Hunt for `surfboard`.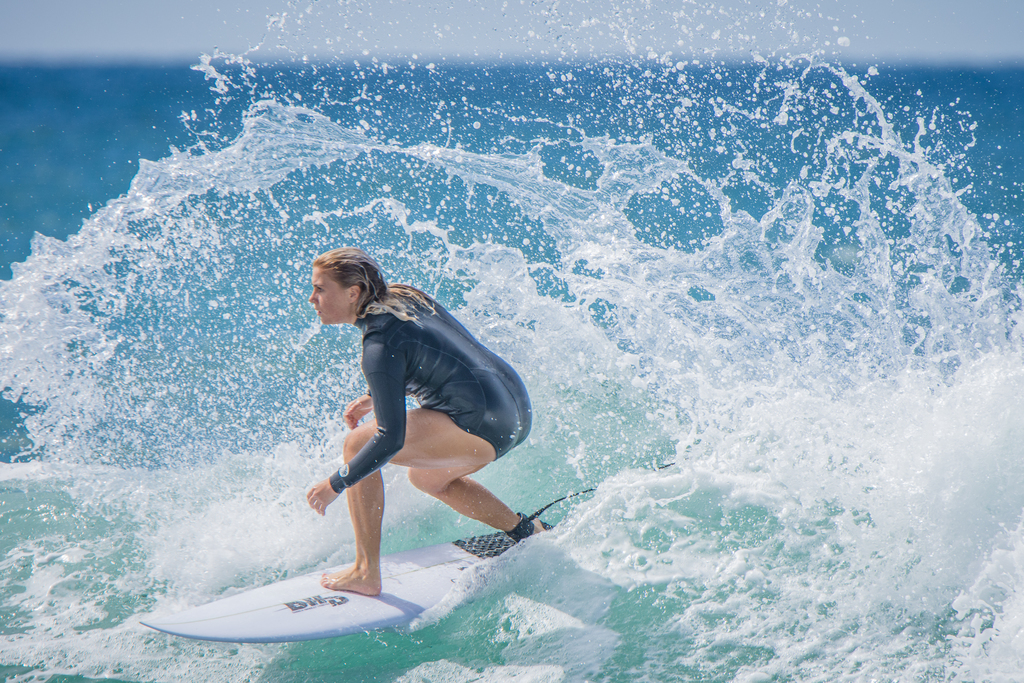
Hunted down at 137 532 518 646.
